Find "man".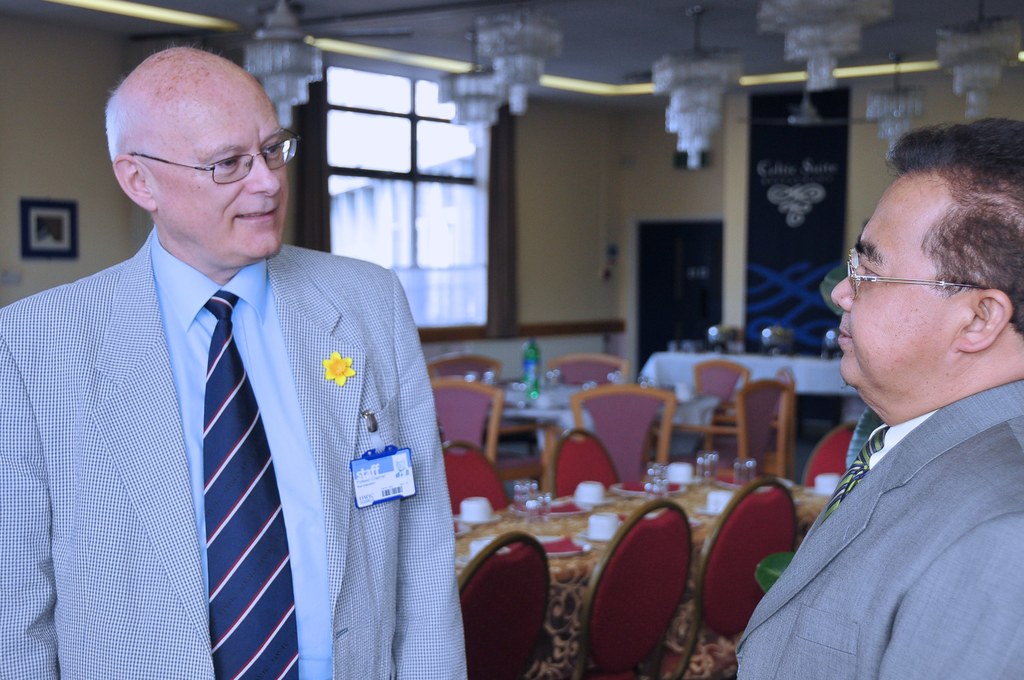
bbox=[771, 96, 1023, 672].
